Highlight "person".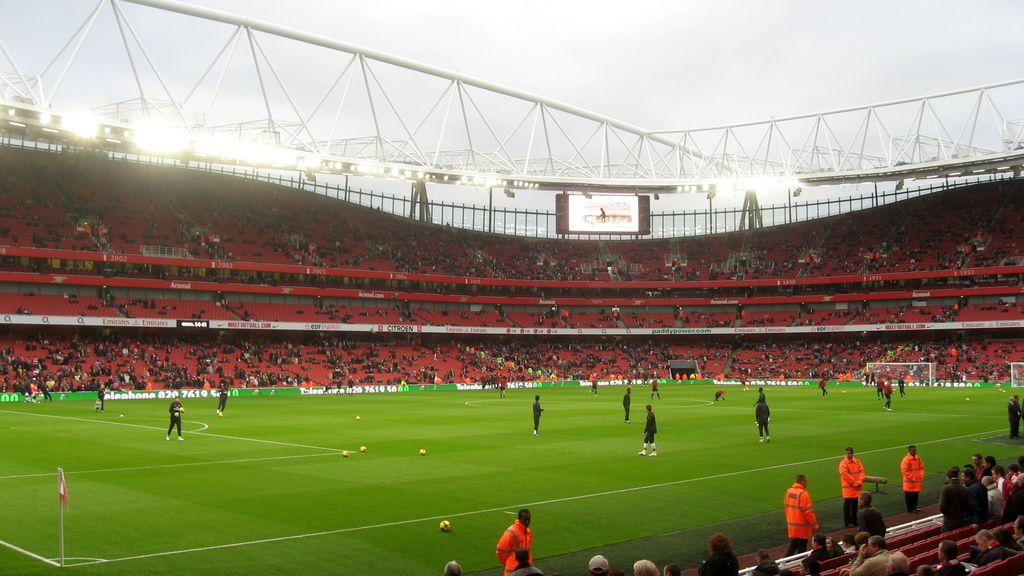
Highlighted region: locate(900, 440, 932, 515).
